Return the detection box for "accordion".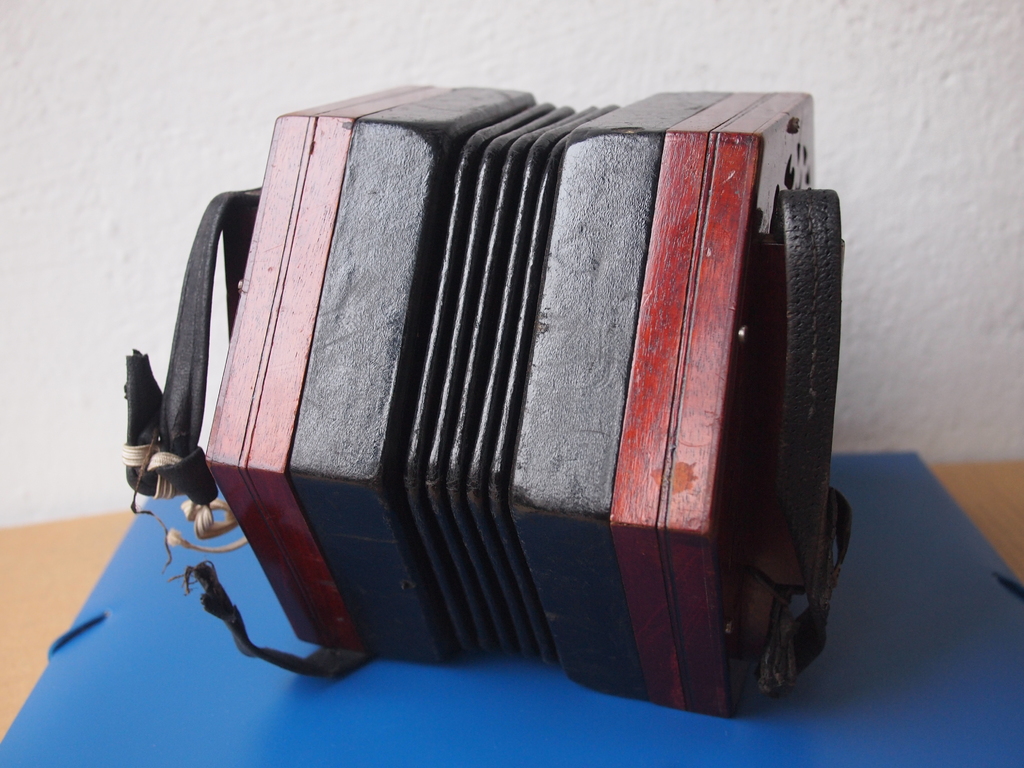
x1=90 y1=95 x2=845 y2=702.
